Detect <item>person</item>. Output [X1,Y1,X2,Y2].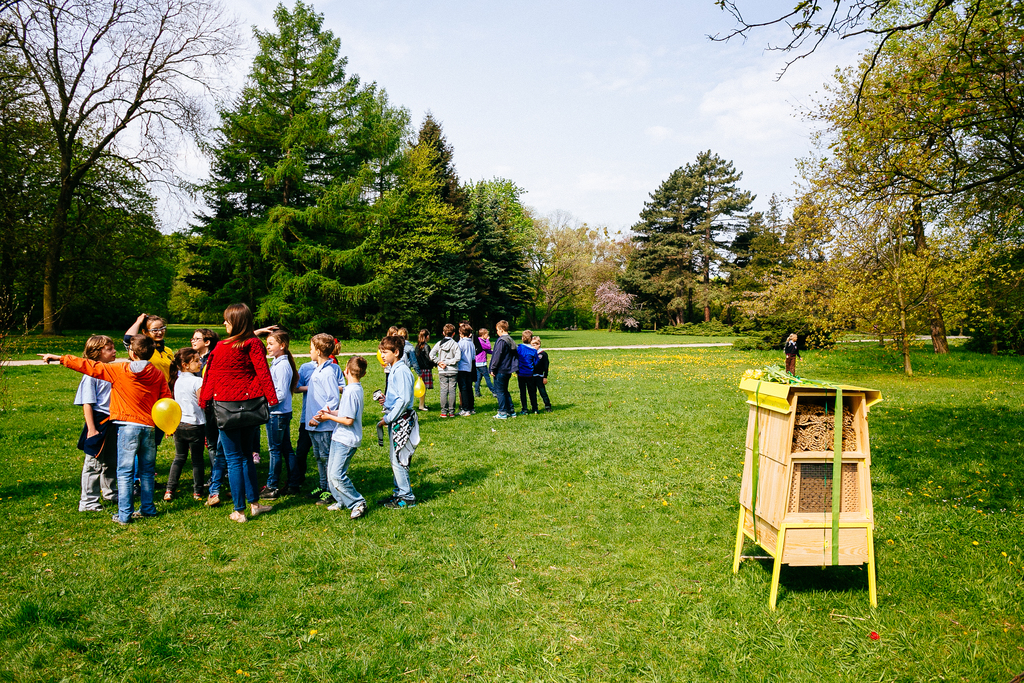
[68,331,123,520].
